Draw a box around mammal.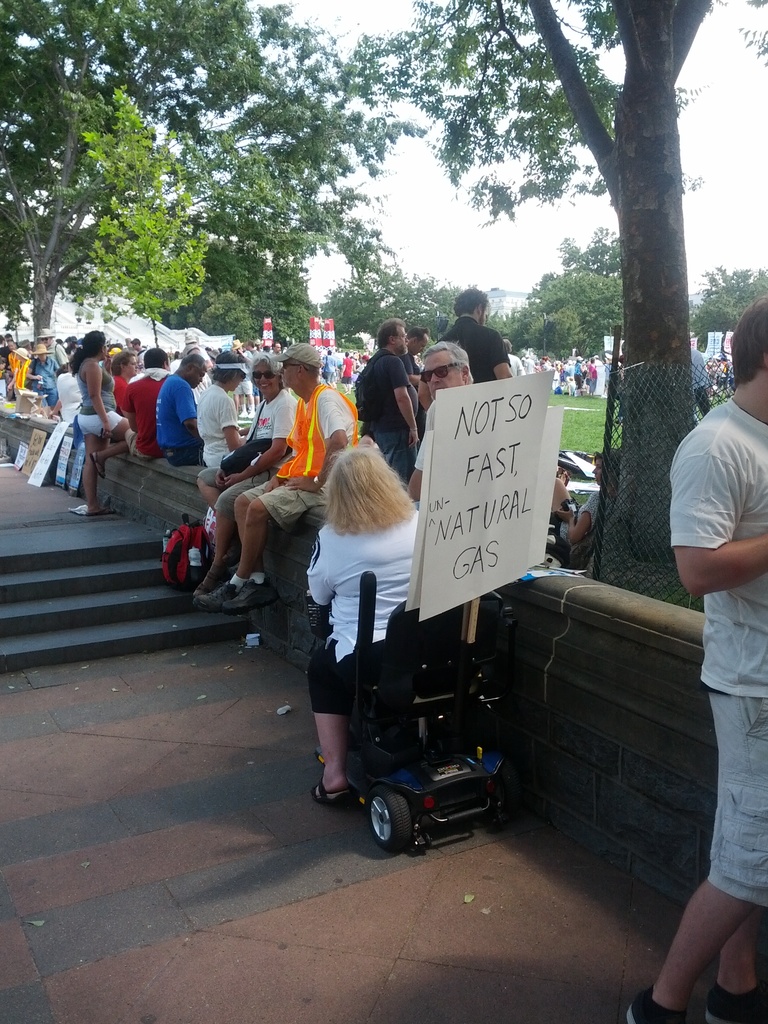
[538, 355, 557, 396].
